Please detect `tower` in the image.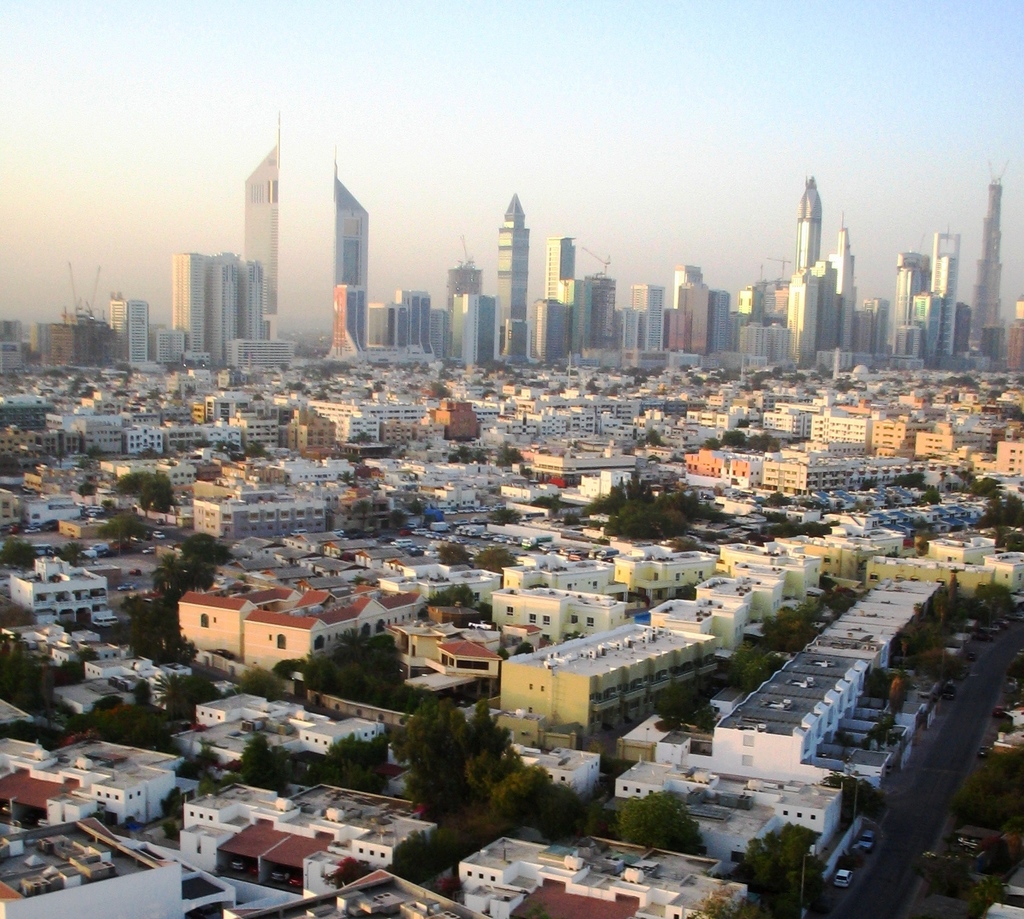
246, 109, 279, 338.
